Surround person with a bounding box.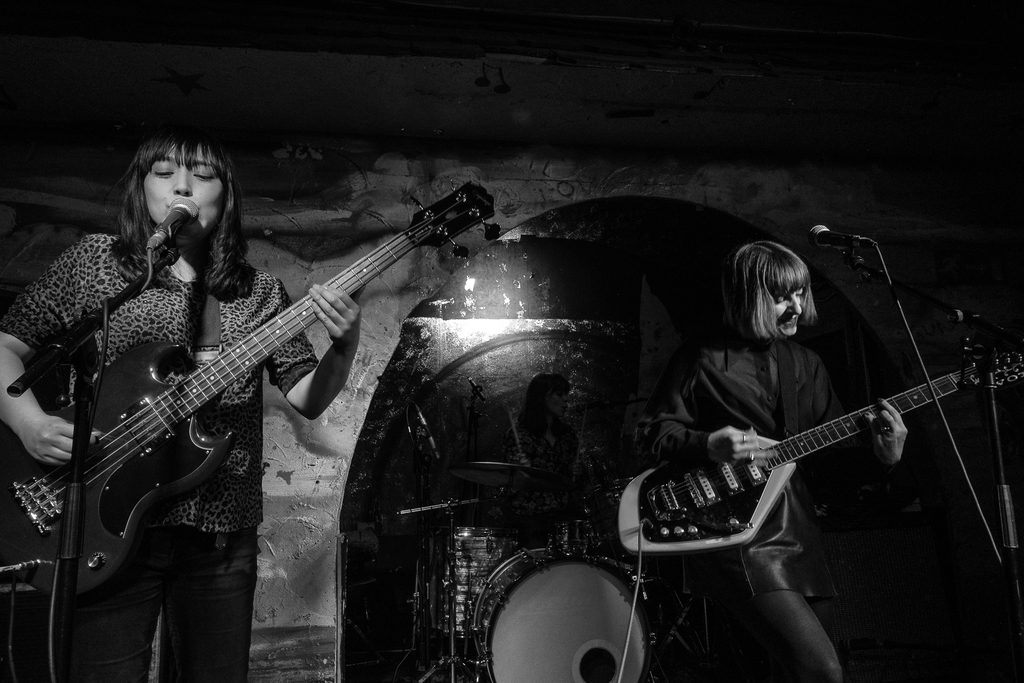
bbox=[0, 120, 368, 682].
